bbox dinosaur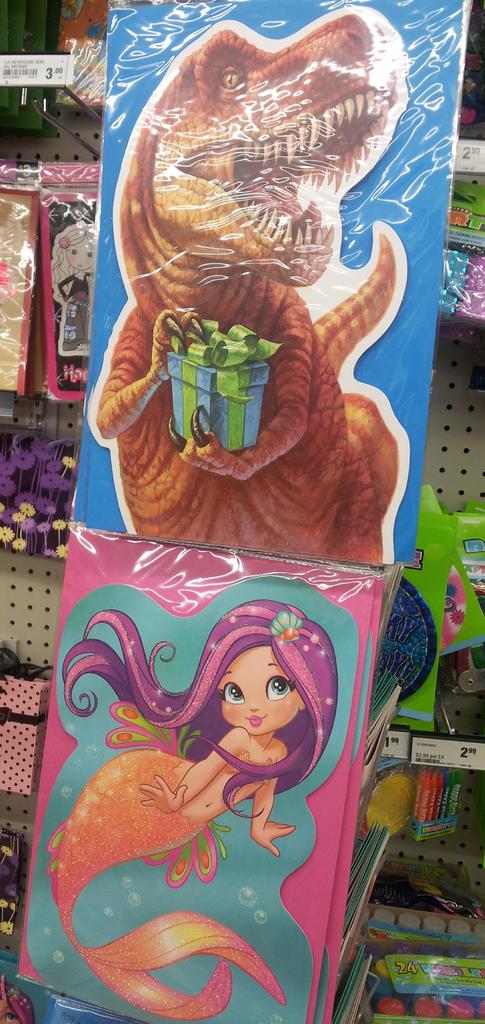
[85, 6, 409, 566]
